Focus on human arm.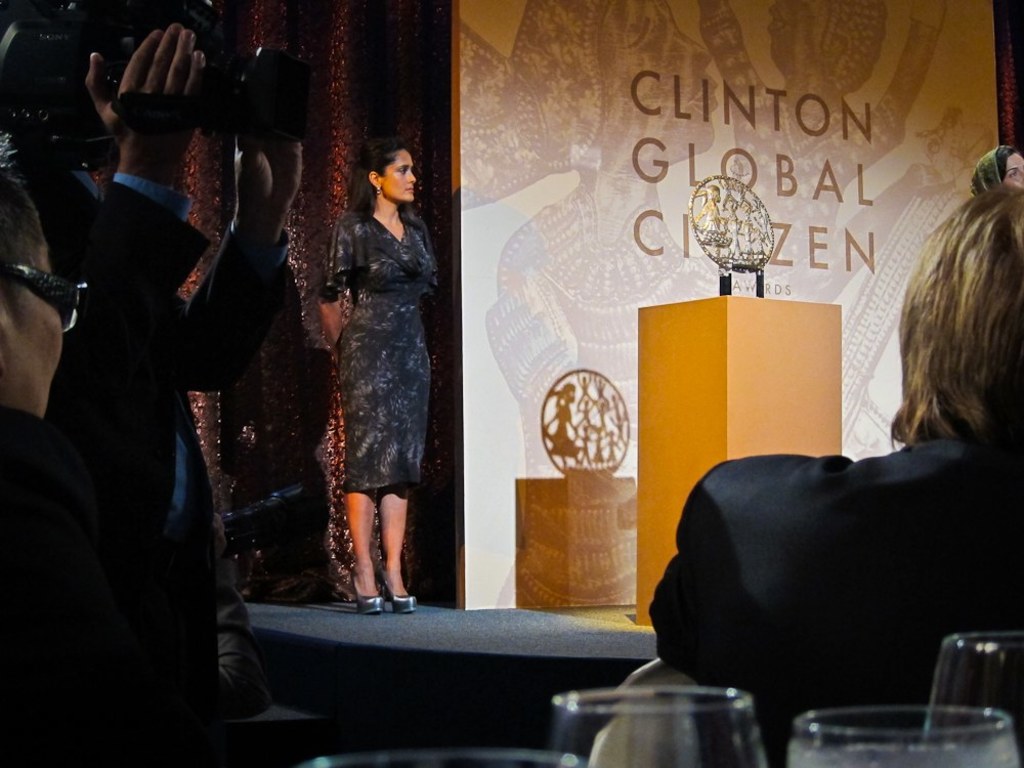
Focused at x1=207 y1=513 x2=279 y2=723.
